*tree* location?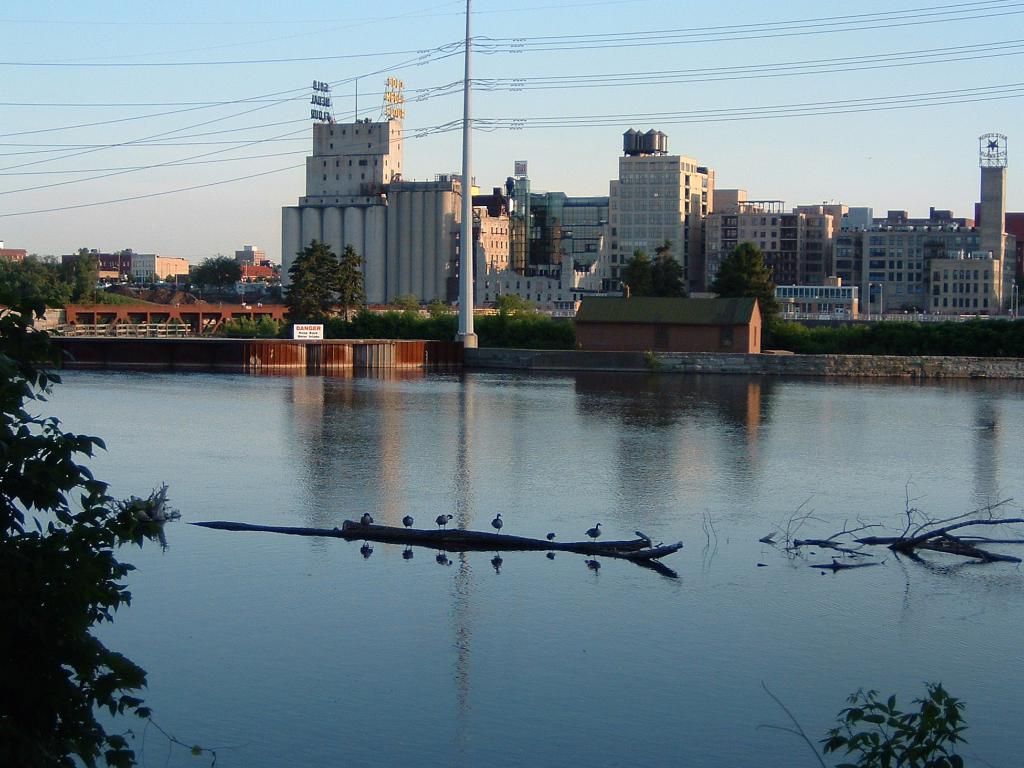
region(282, 241, 338, 324)
